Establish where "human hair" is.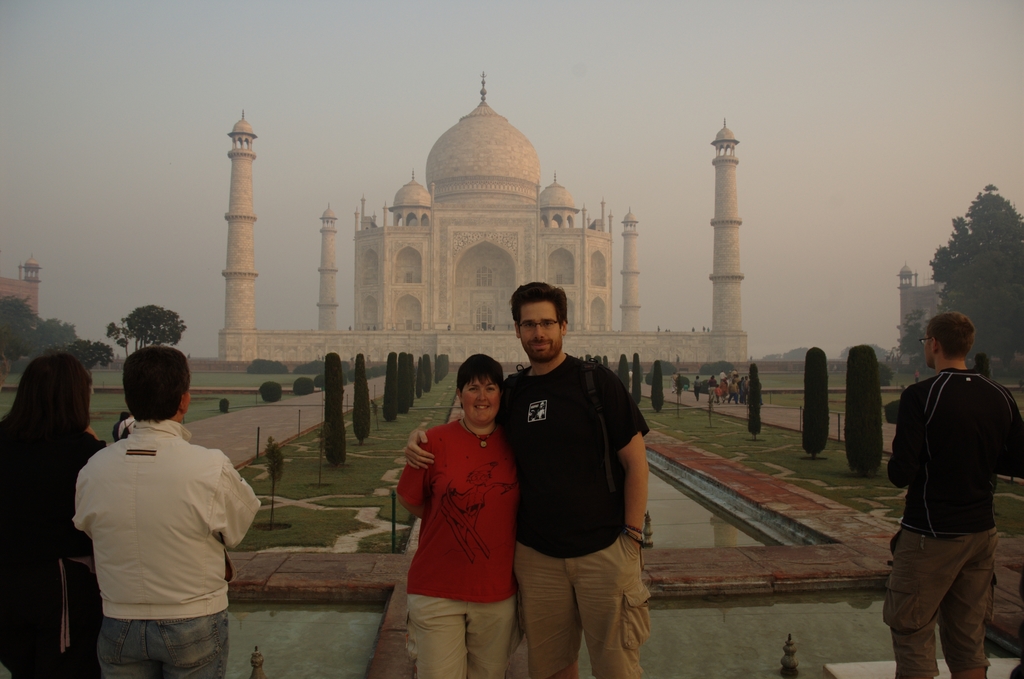
Established at (x1=924, y1=313, x2=974, y2=362).
